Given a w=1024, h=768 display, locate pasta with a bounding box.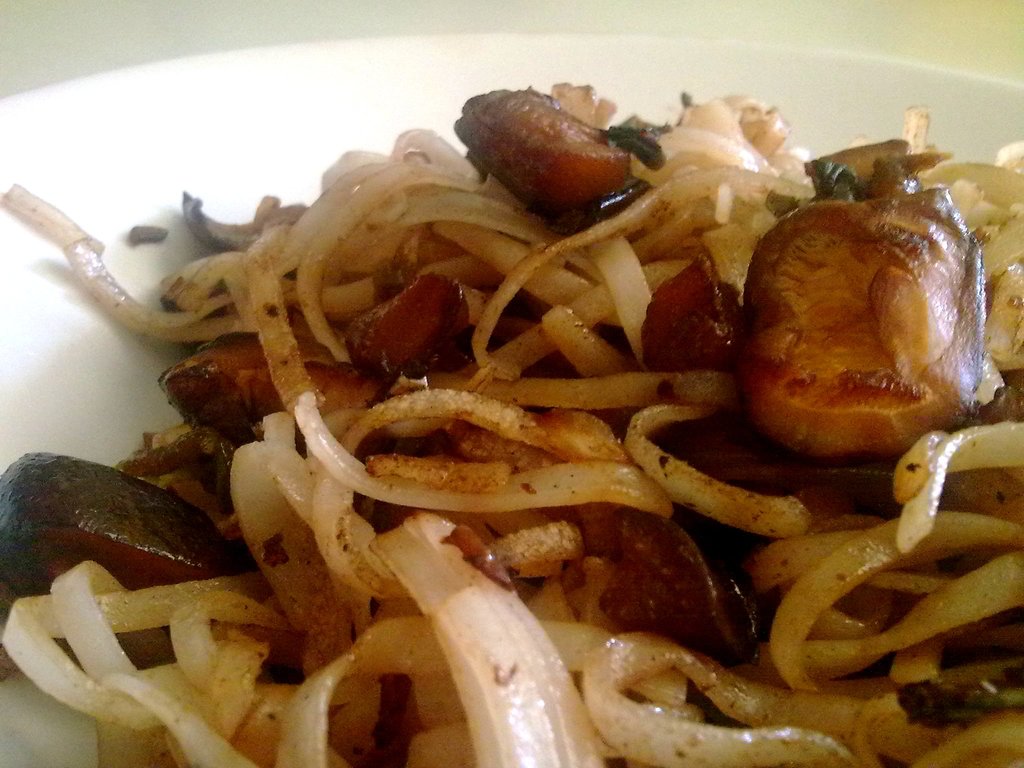
Located: <box>24,52,1023,764</box>.
